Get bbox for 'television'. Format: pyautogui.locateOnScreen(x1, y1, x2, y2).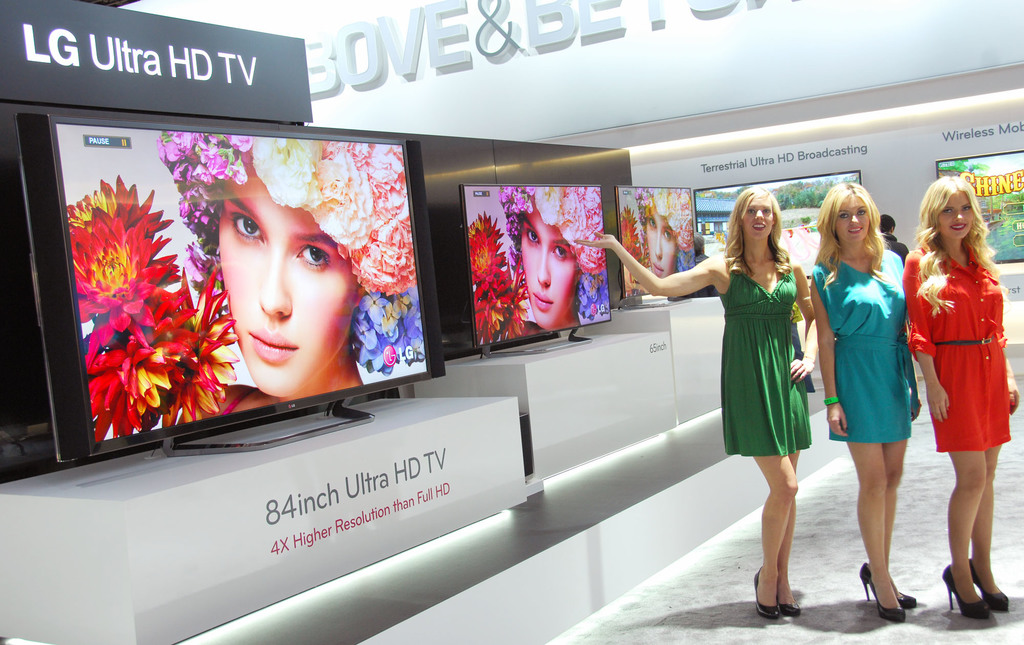
pyautogui.locateOnScreen(459, 182, 614, 355).
